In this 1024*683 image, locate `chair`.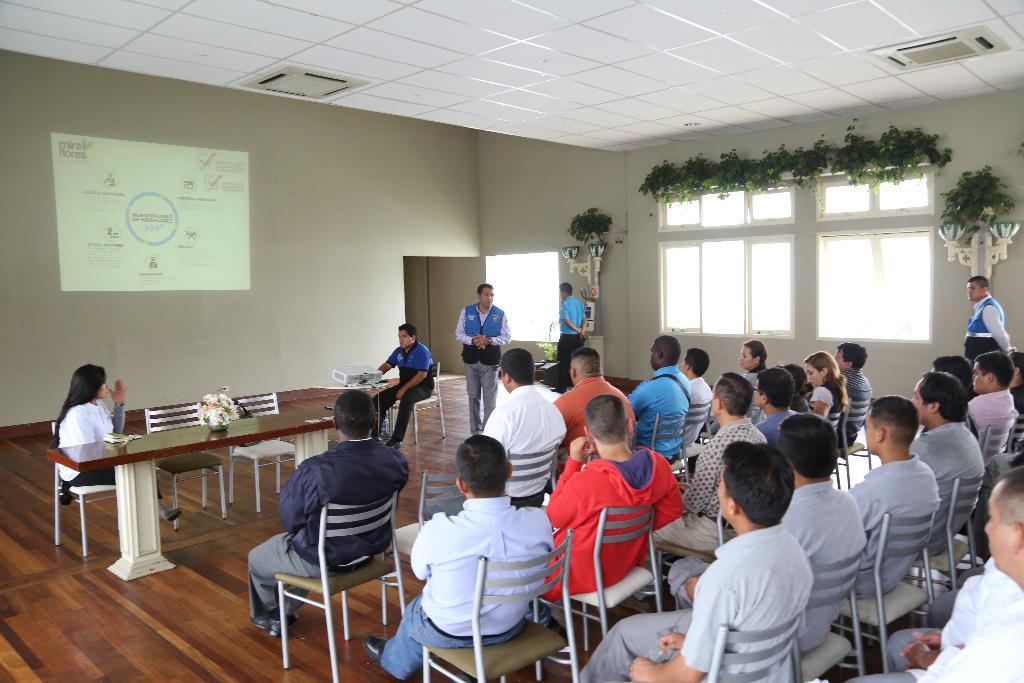
Bounding box: region(502, 443, 564, 512).
